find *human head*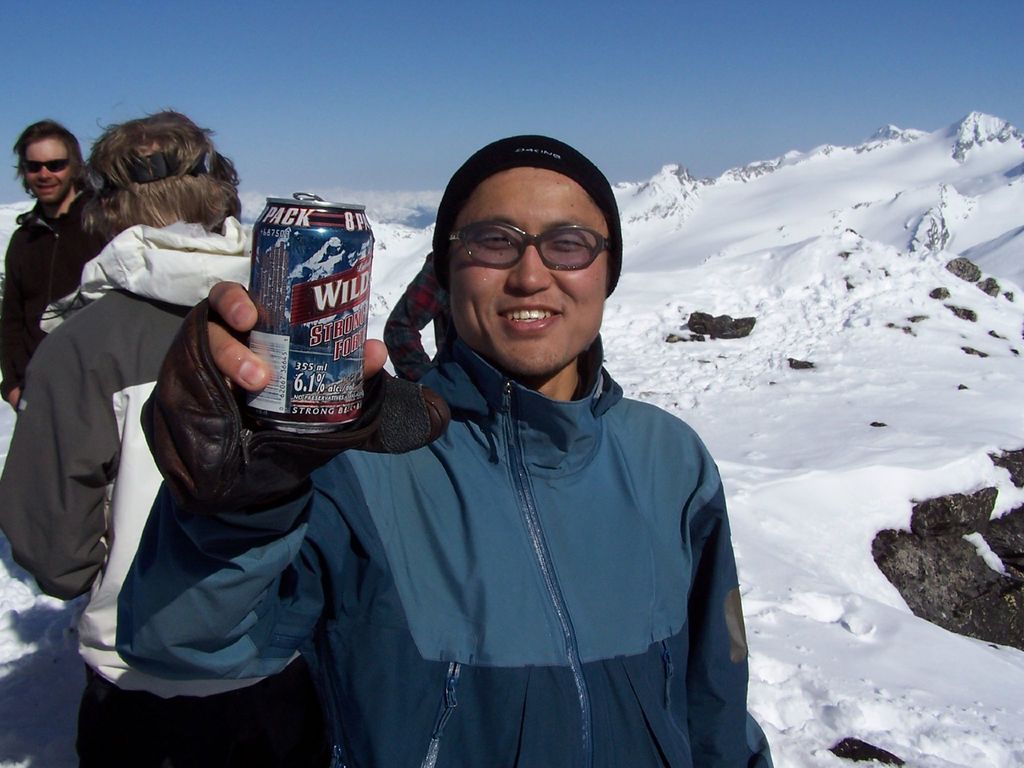
433,135,626,378
